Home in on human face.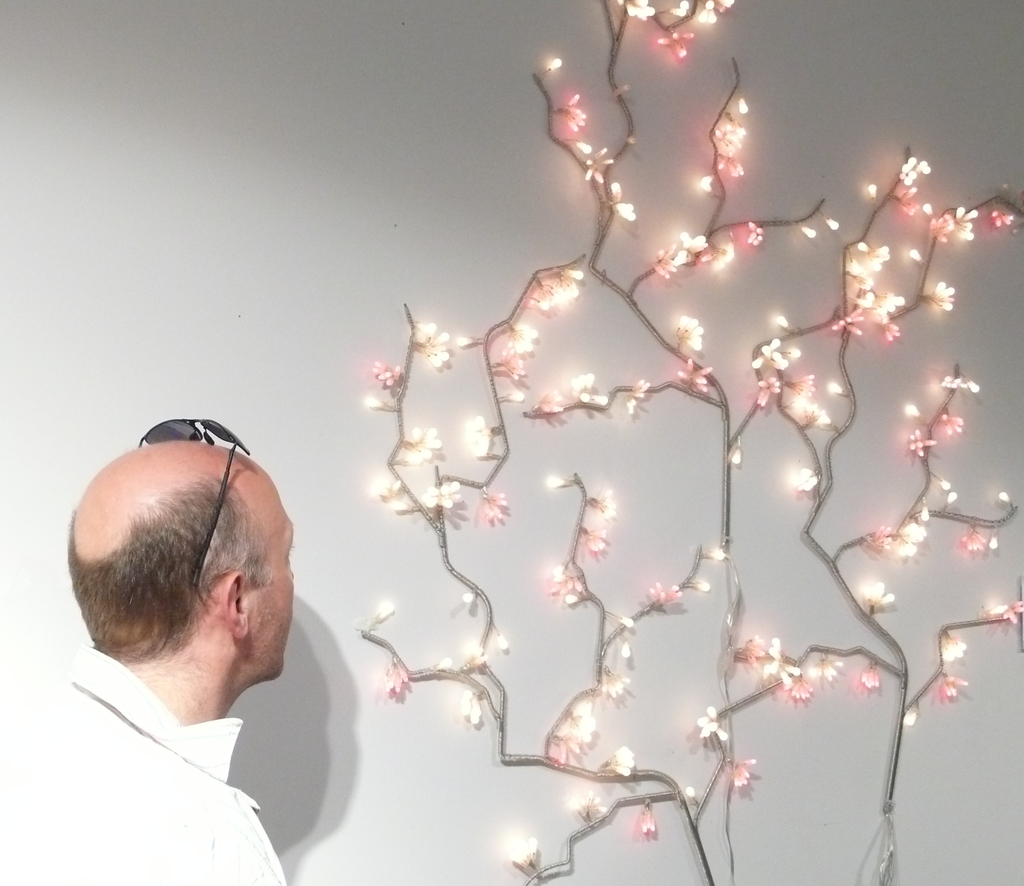
Homed in at [255,506,294,673].
